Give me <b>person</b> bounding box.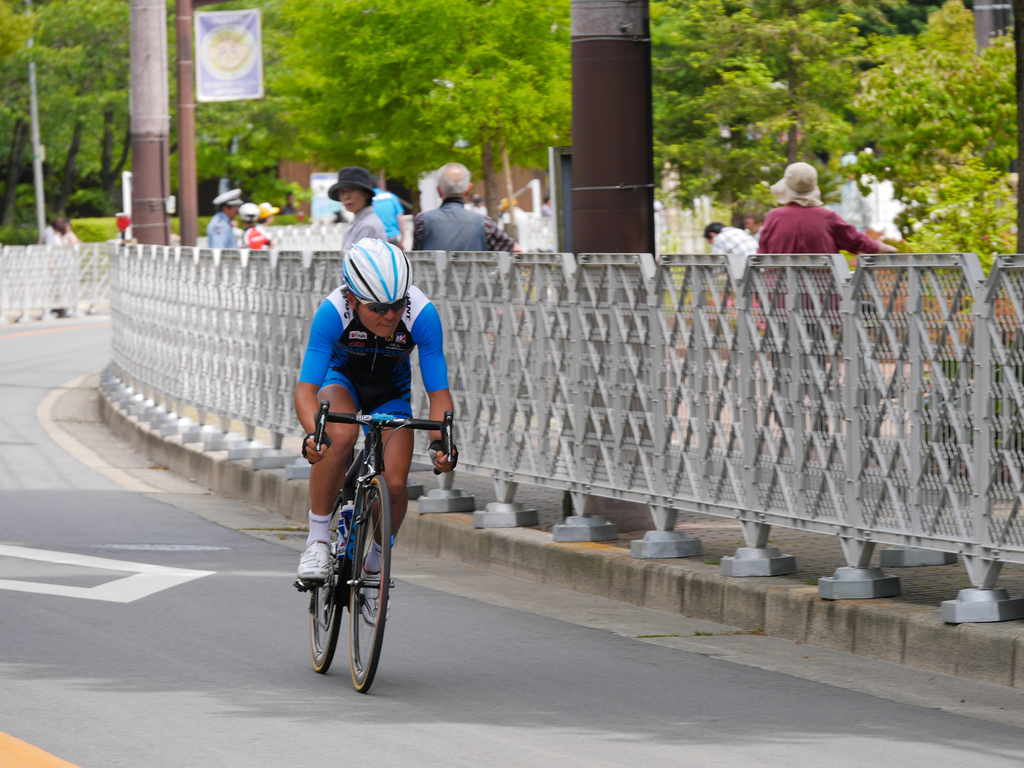
bbox(326, 167, 380, 250).
